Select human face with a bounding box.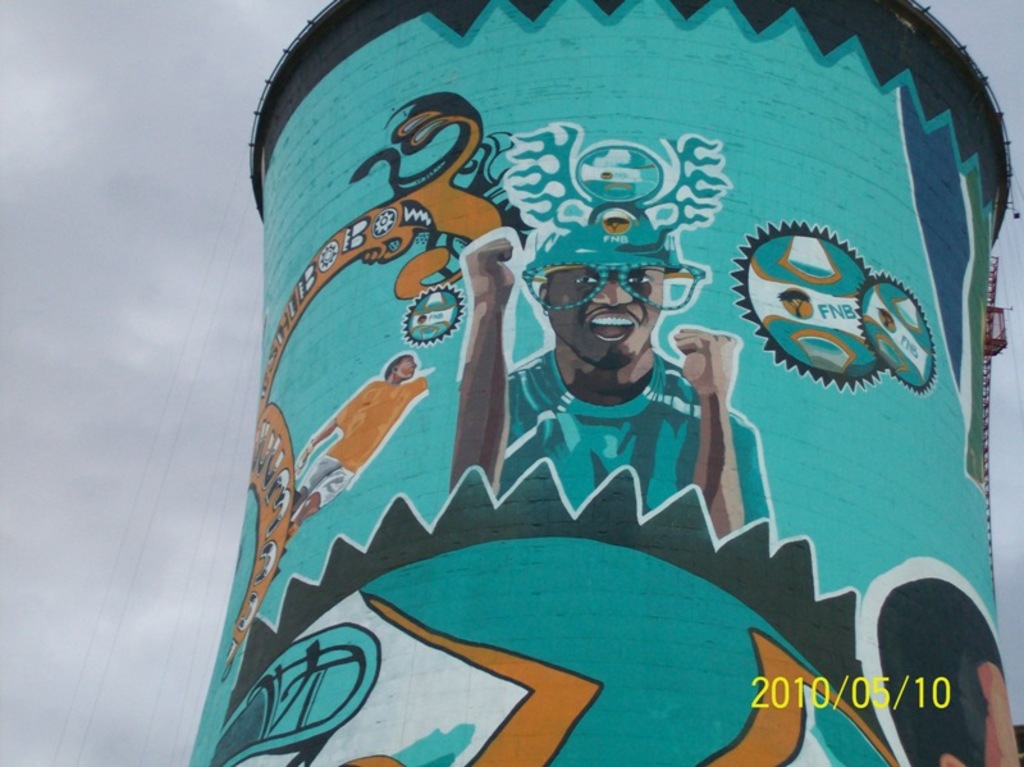
bbox=(393, 356, 420, 383).
